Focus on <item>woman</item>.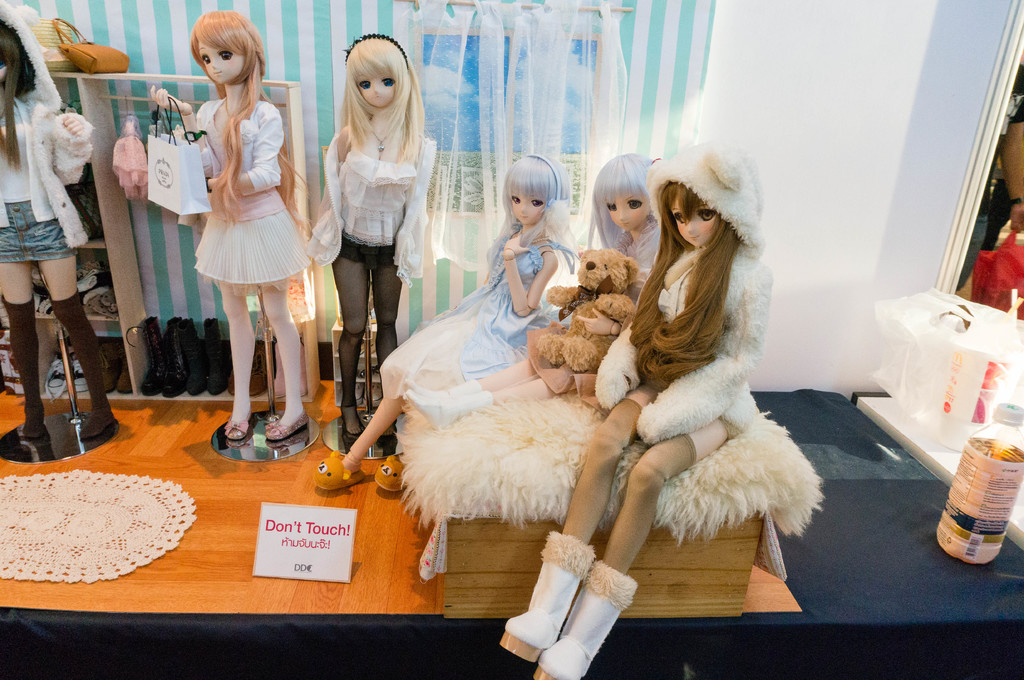
Focused at pyautogui.locateOnScreen(148, 6, 313, 442).
